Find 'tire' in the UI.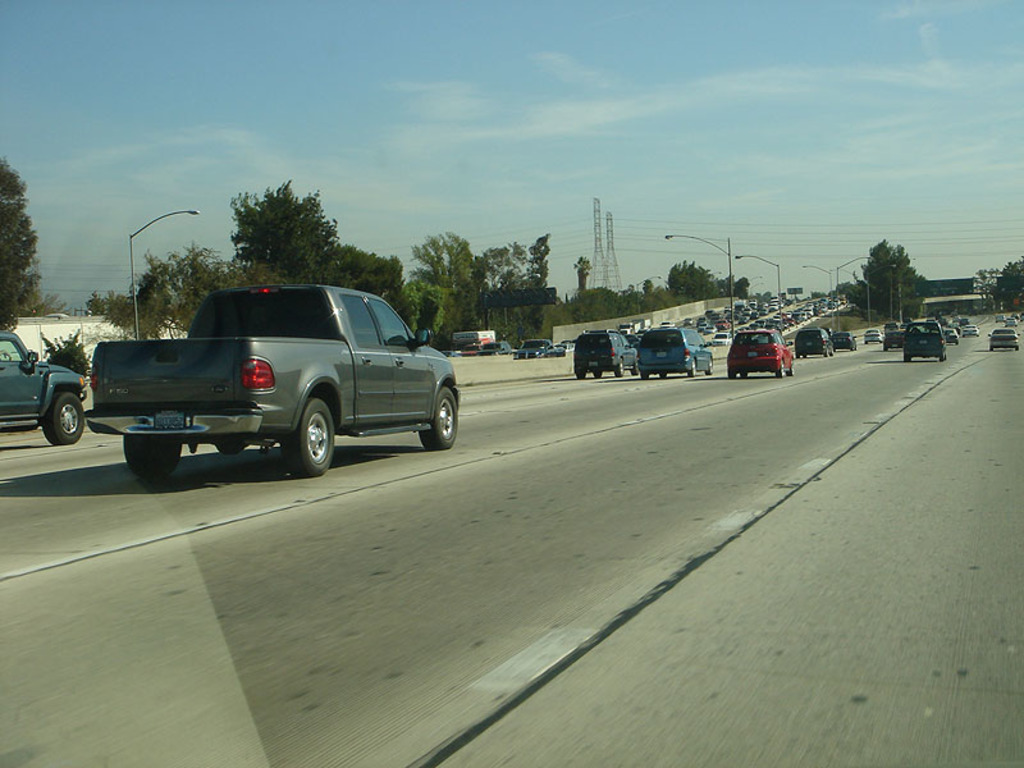
UI element at 989/344/992/355.
